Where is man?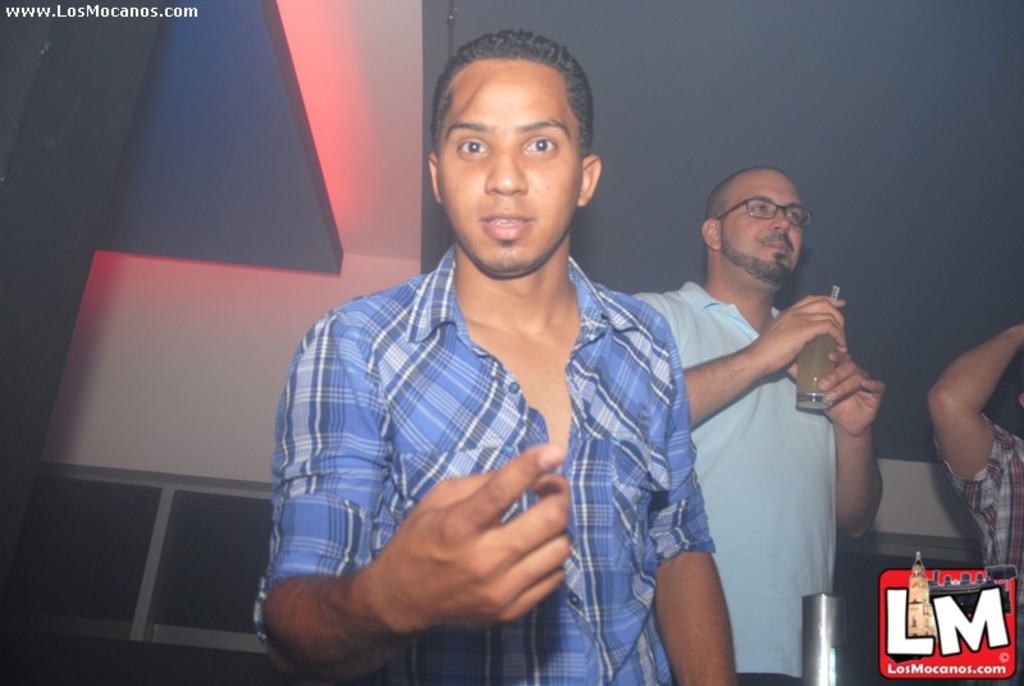
630,168,882,685.
